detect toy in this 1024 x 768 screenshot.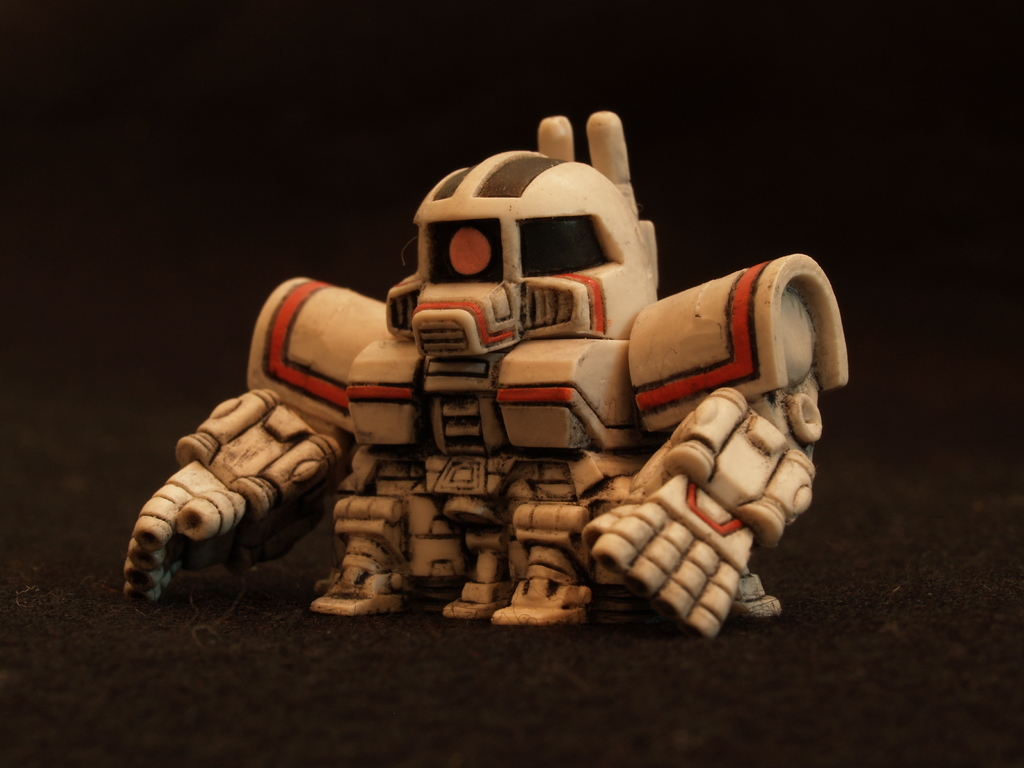
Detection: box=[101, 104, 860, 649].
